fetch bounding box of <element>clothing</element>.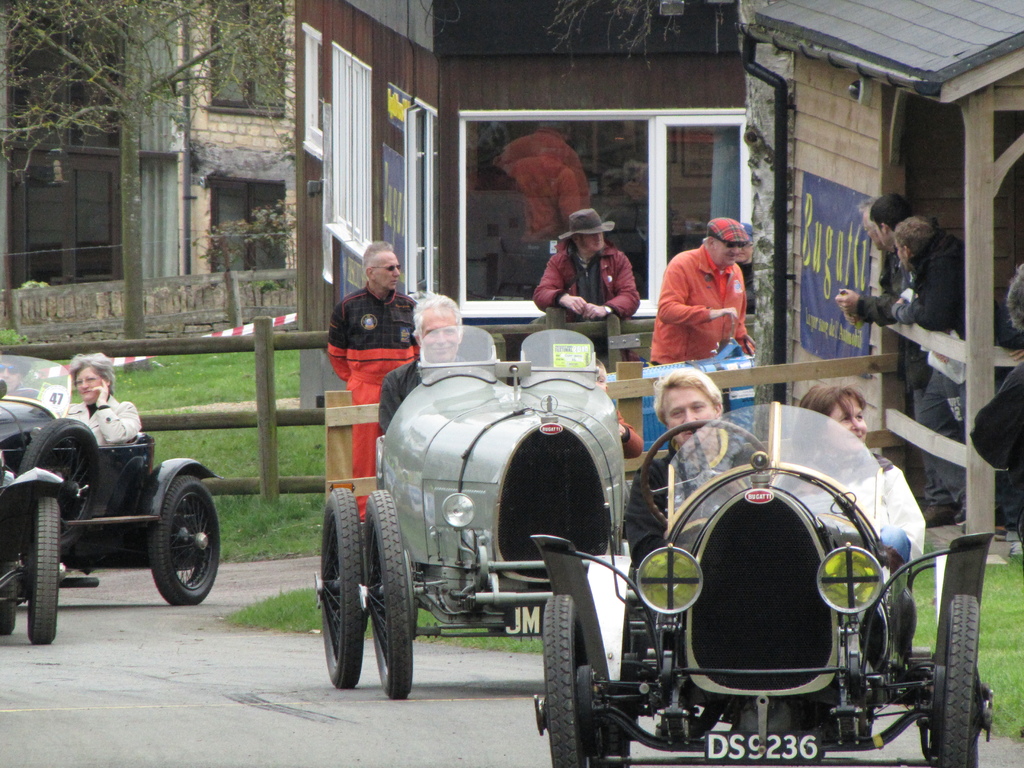
Bbox: bbox=(540, 244, 639, 319).
